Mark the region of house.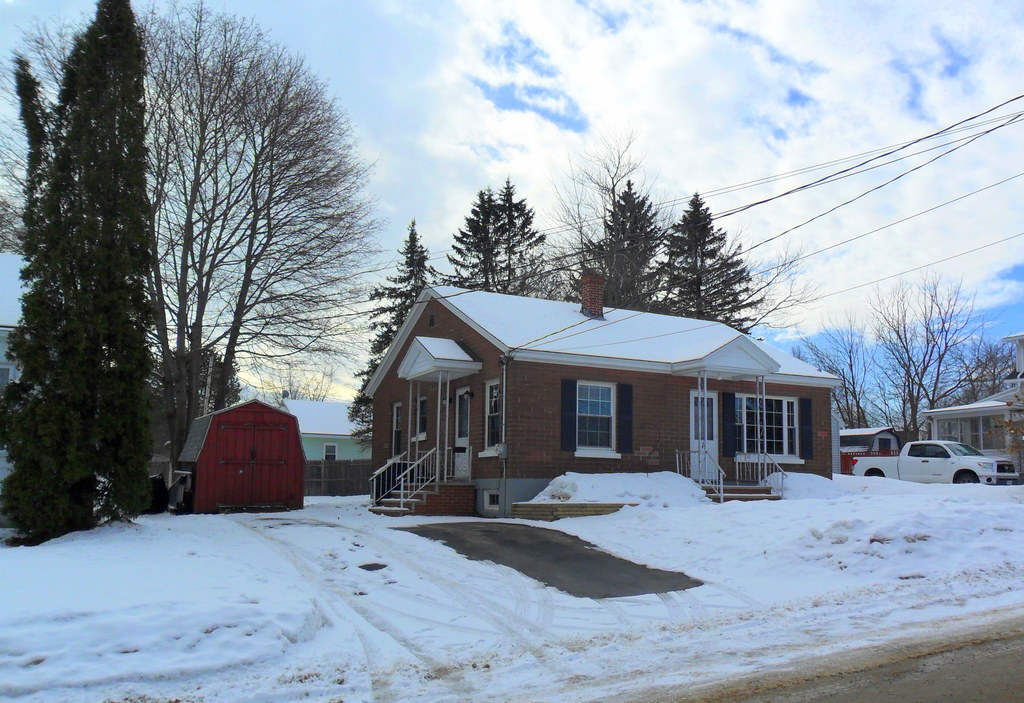
Region: BBox(364, 274, 843, 517).
